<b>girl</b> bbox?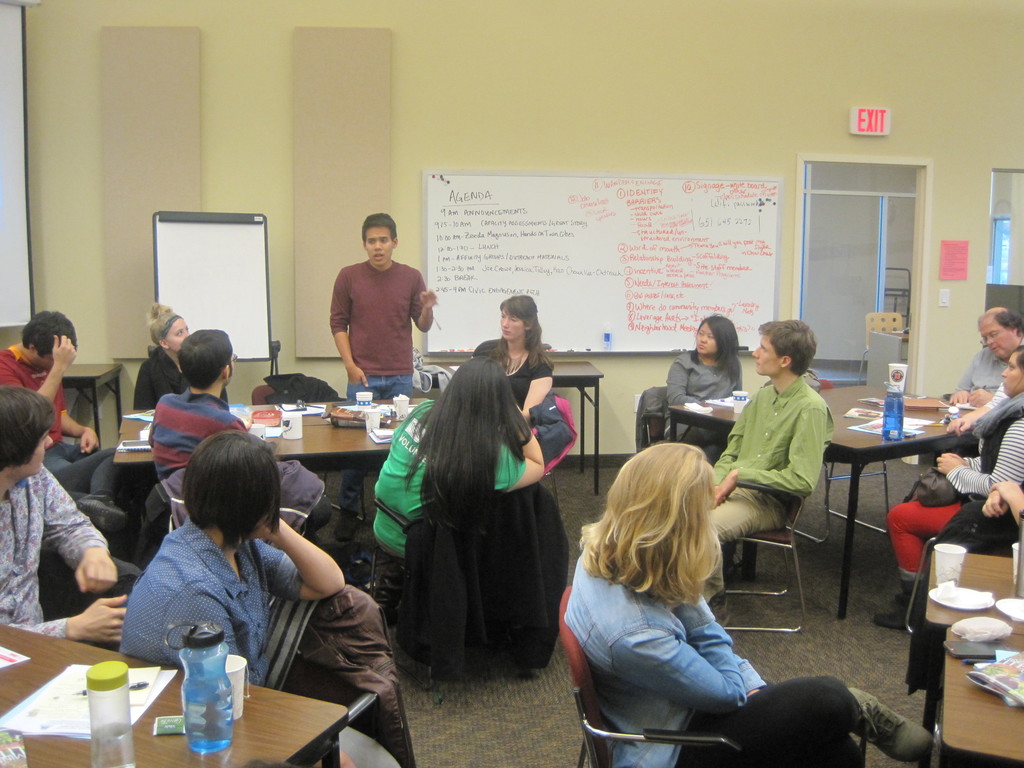
BBox(564, 442, 929, 767)
